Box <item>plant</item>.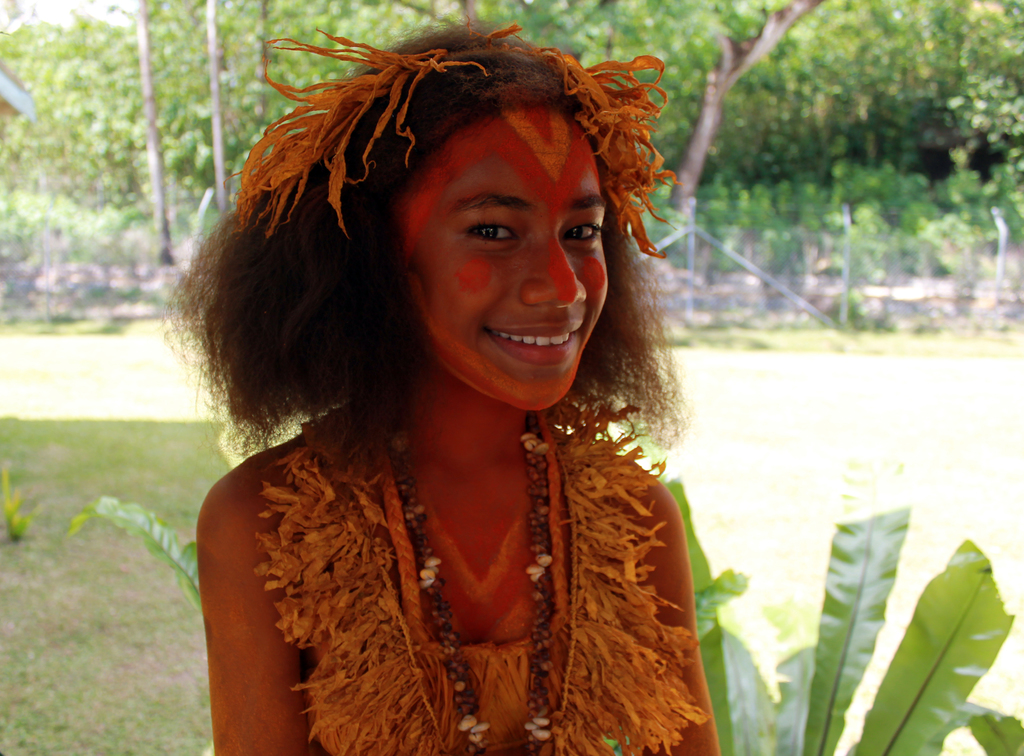
<region>655, 325, 691, 349</region>.
